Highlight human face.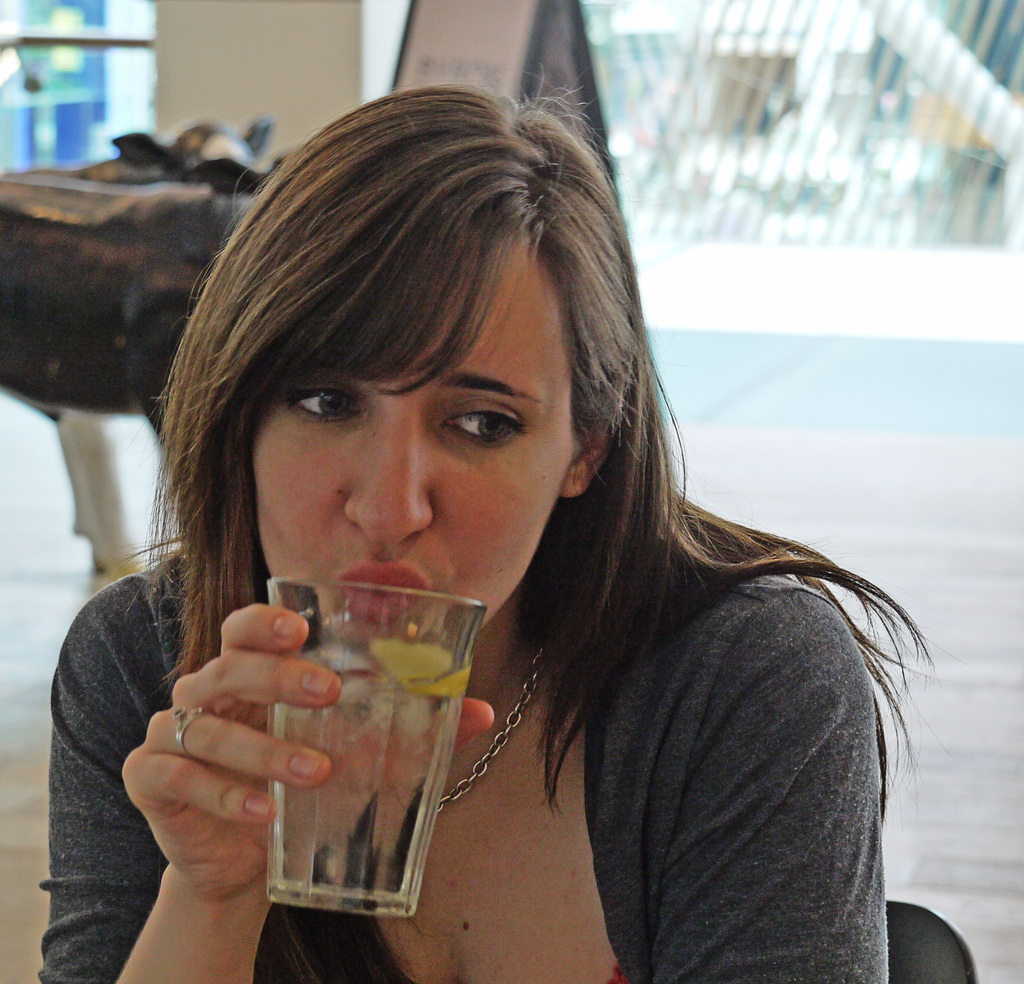
Highlighted region: [left=239, top=240, right=594, bottom=650].
